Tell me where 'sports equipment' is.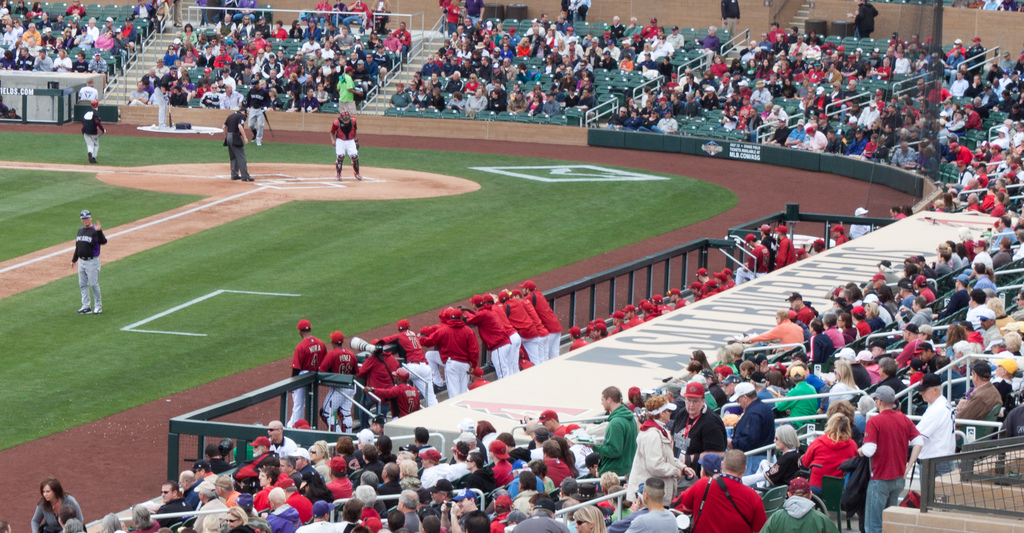
'sports equipment' is at bbox=[262, 106, 274, 136].
